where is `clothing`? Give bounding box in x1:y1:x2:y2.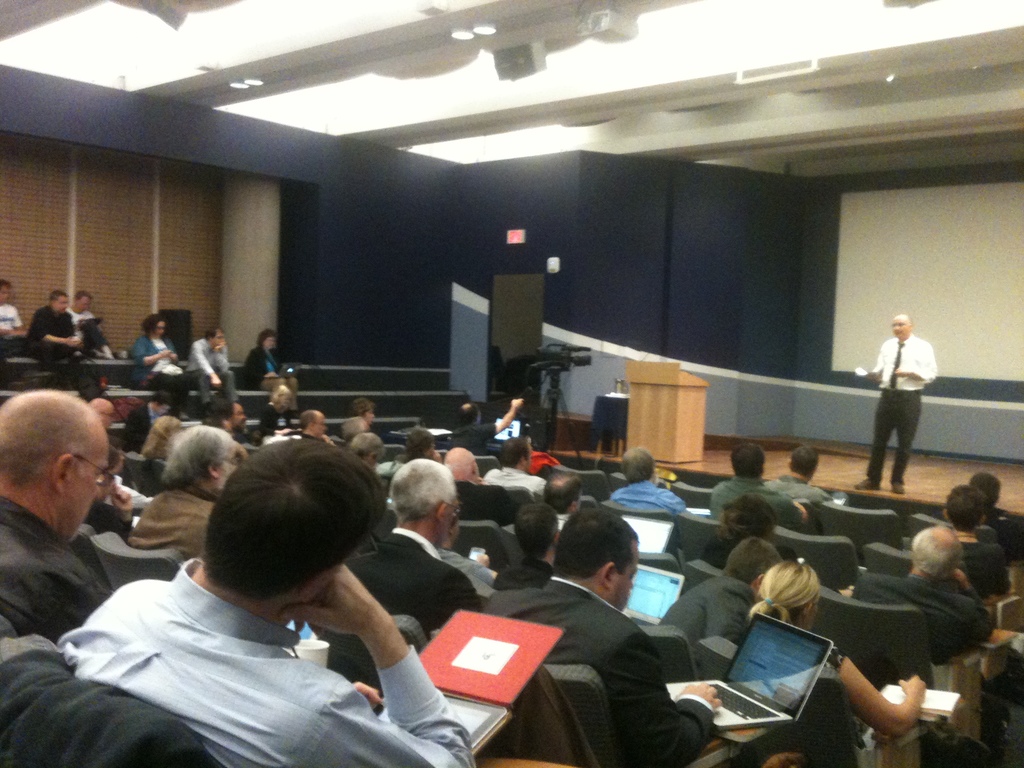
956:534:1009:600.
